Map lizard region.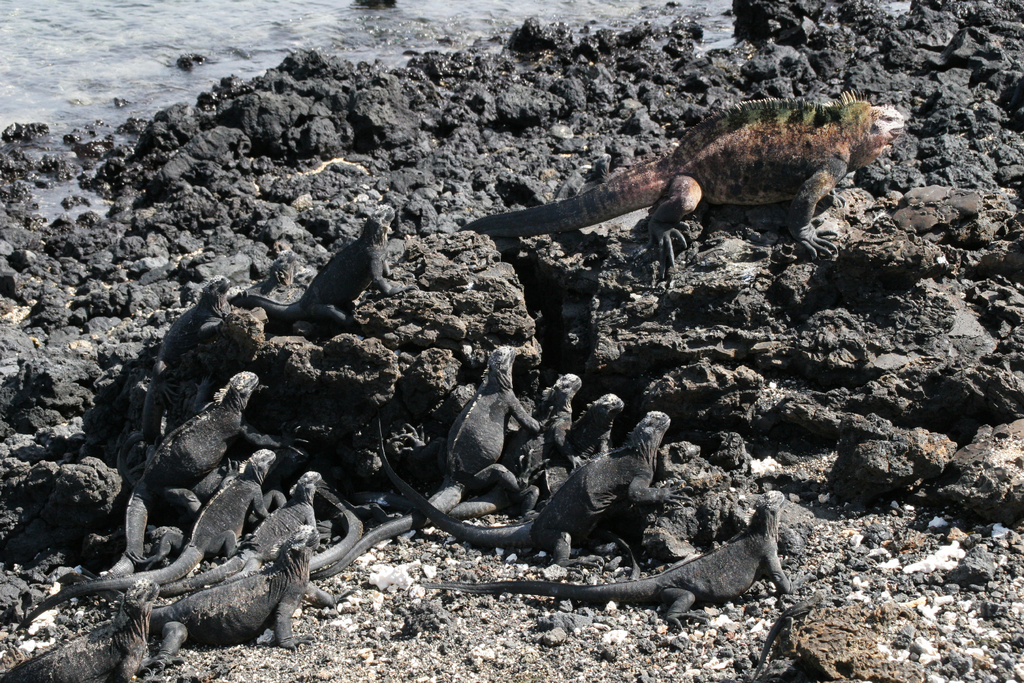
Mapped to box(129, 360, 241, 533).
